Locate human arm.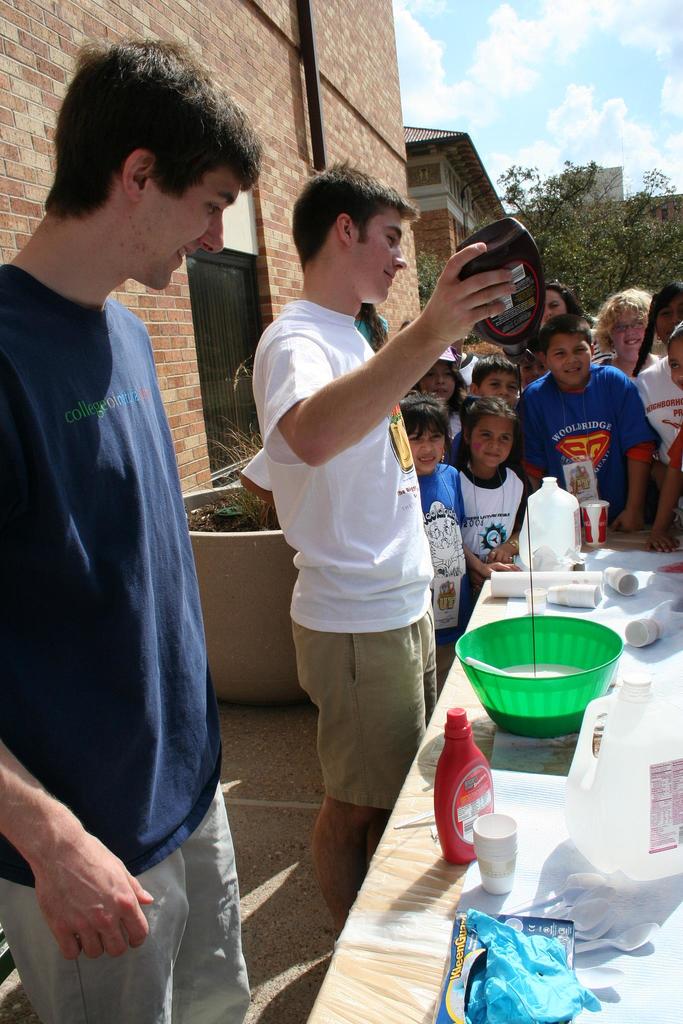
Bounding box: bbox(231, 436, 275, 507).
